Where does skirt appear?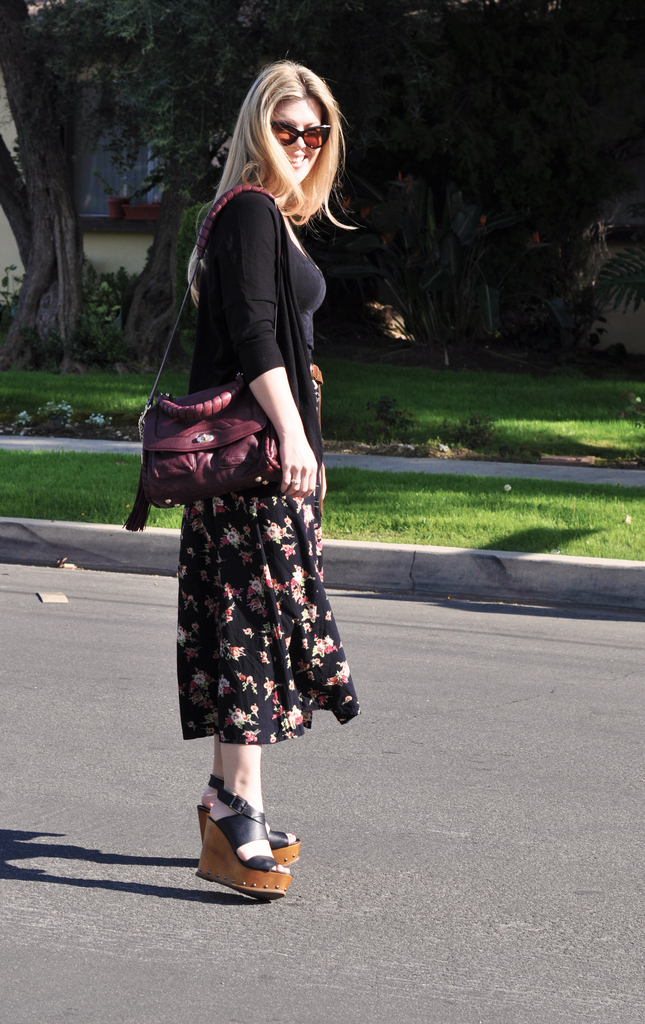
Appears at <region>177, 375, 362, 741</region>.
